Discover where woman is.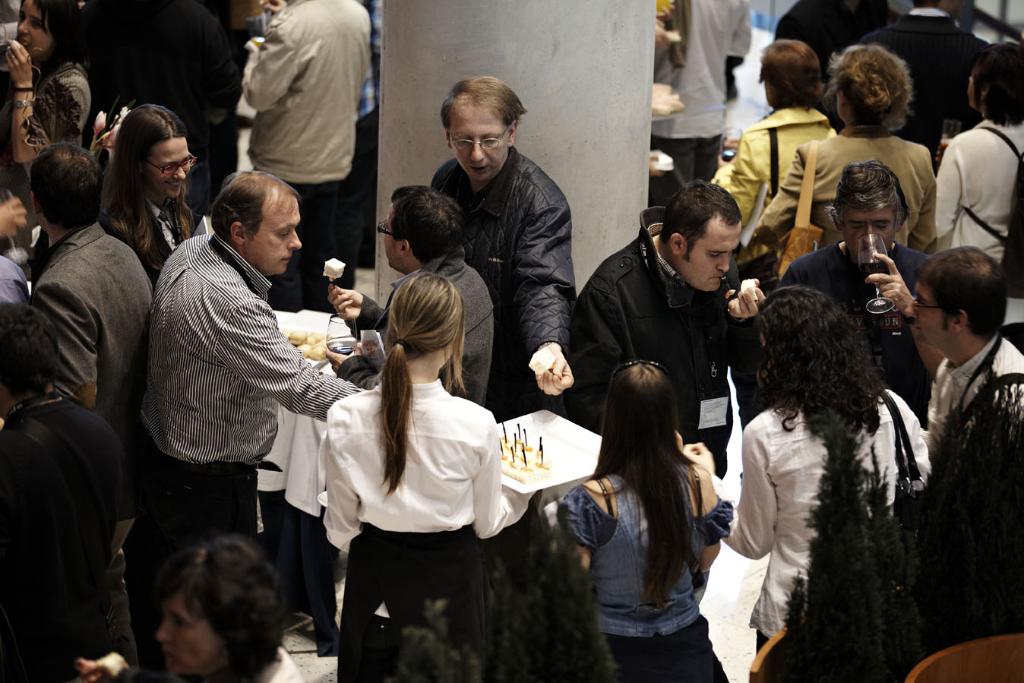
Discovered at [left=556, top=359, right=735, bottom=682].
